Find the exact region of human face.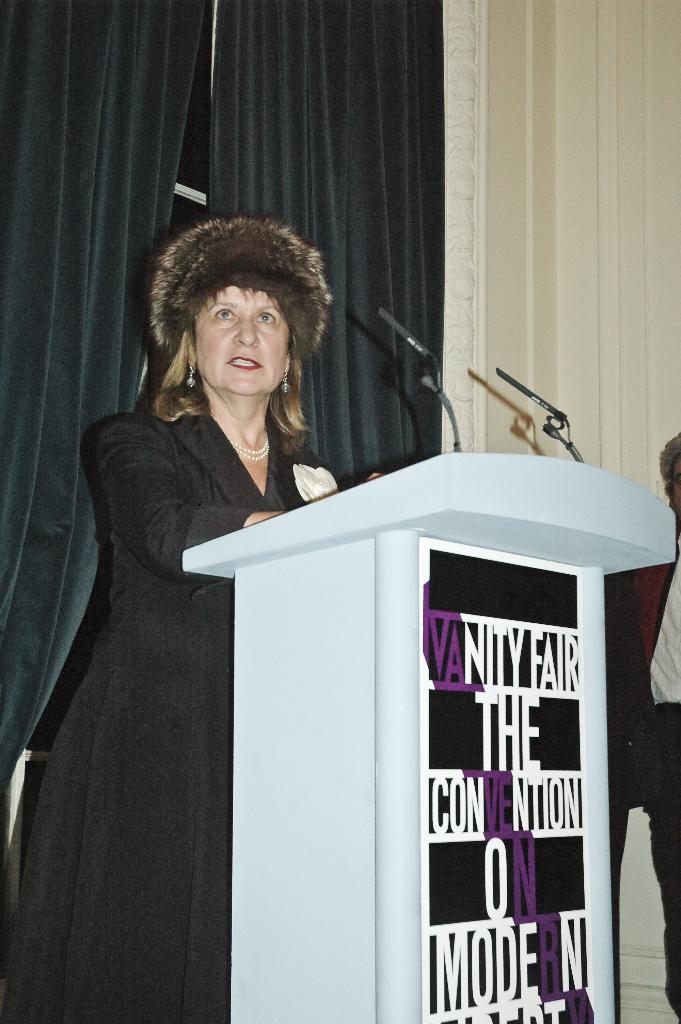
Exact region: box(193, 282, 289, 394).
